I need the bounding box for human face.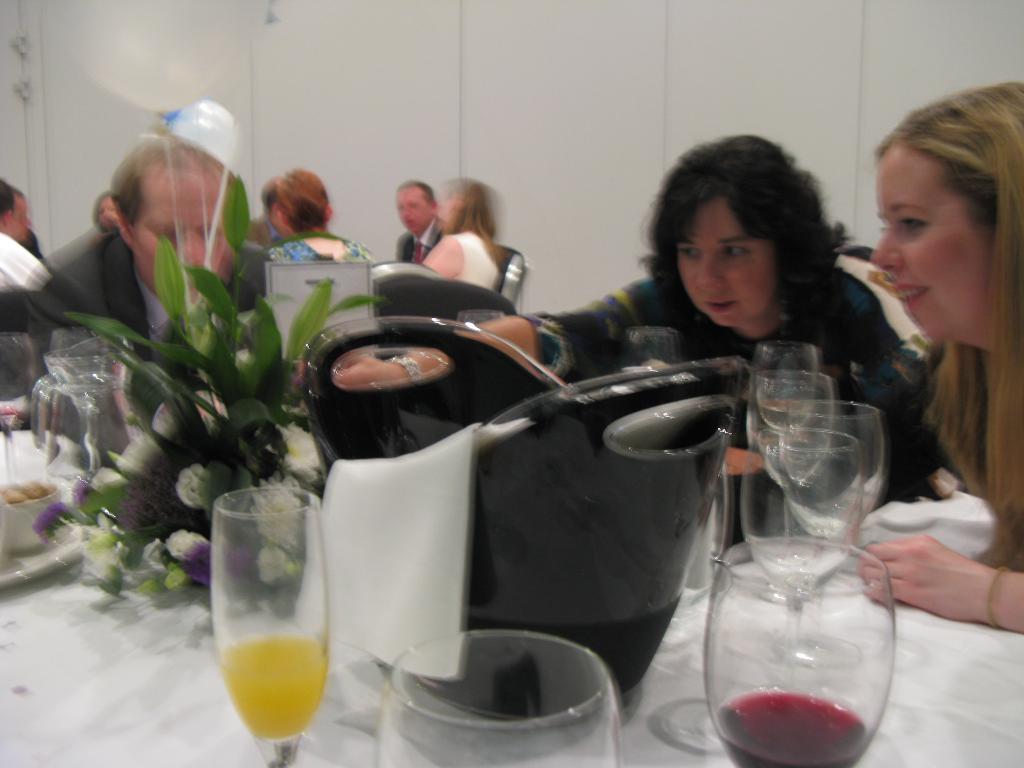
Here it is: box=[671, 198, 774, 326].
